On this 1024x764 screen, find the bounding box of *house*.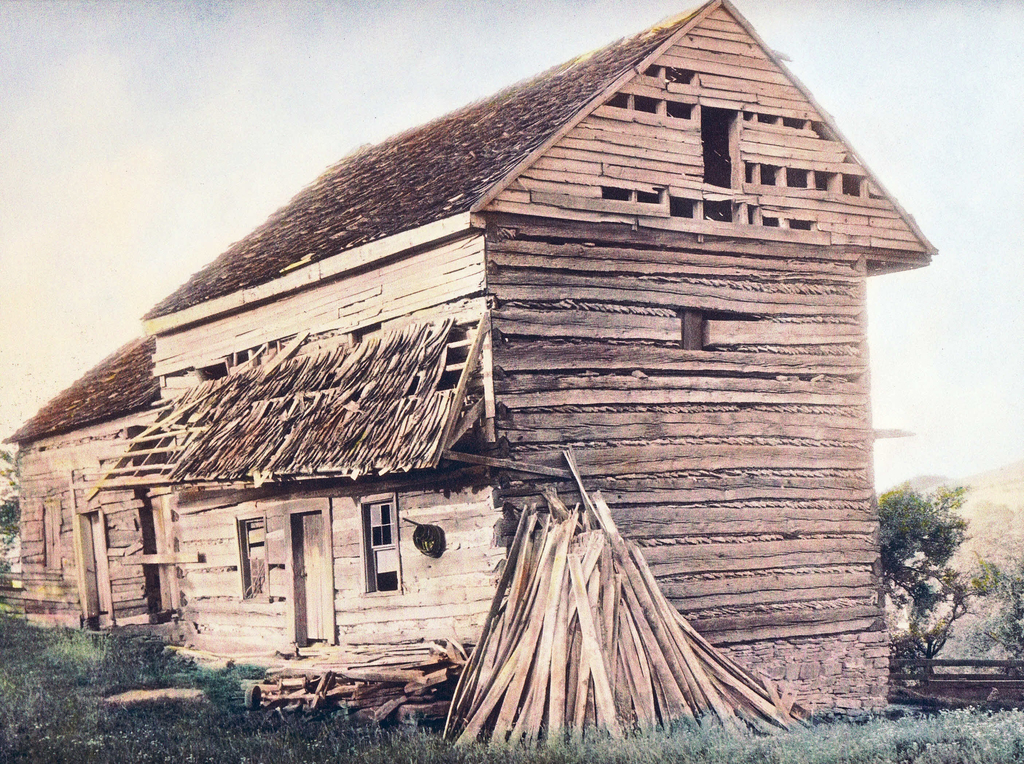
Bounding box: select_region(95, 0, 931, 693).
